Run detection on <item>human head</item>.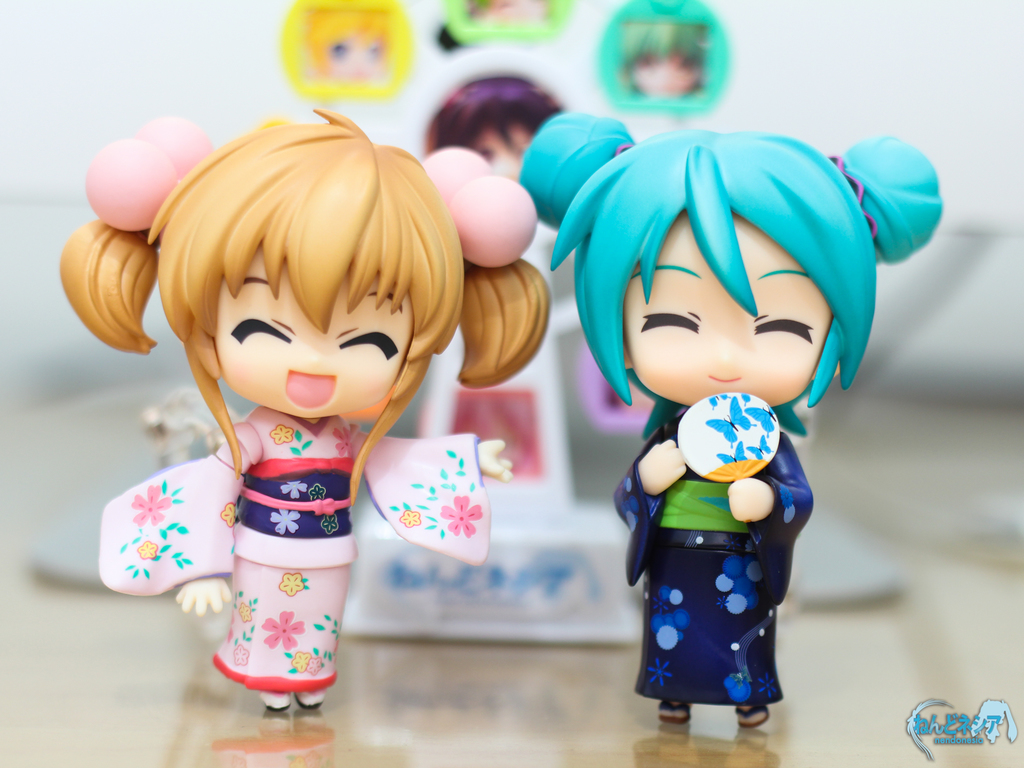
Result: {"x1": 546, "y1": 133, "x2": 908, "y2": 438}.
